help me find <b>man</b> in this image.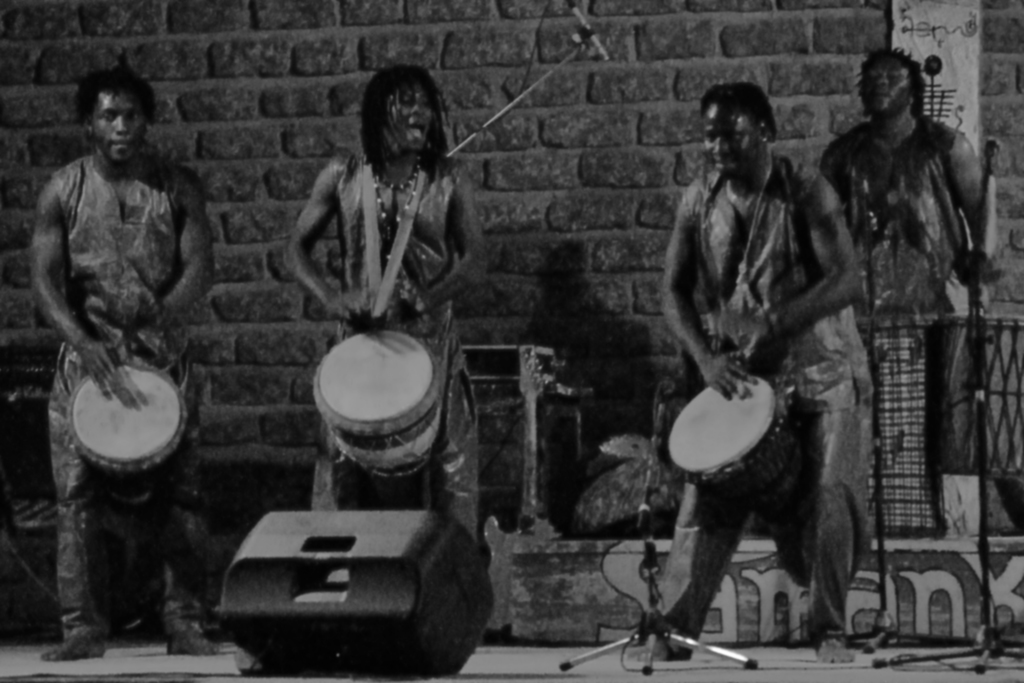
Found it: bbox=[812, 31, 1023, 472].
